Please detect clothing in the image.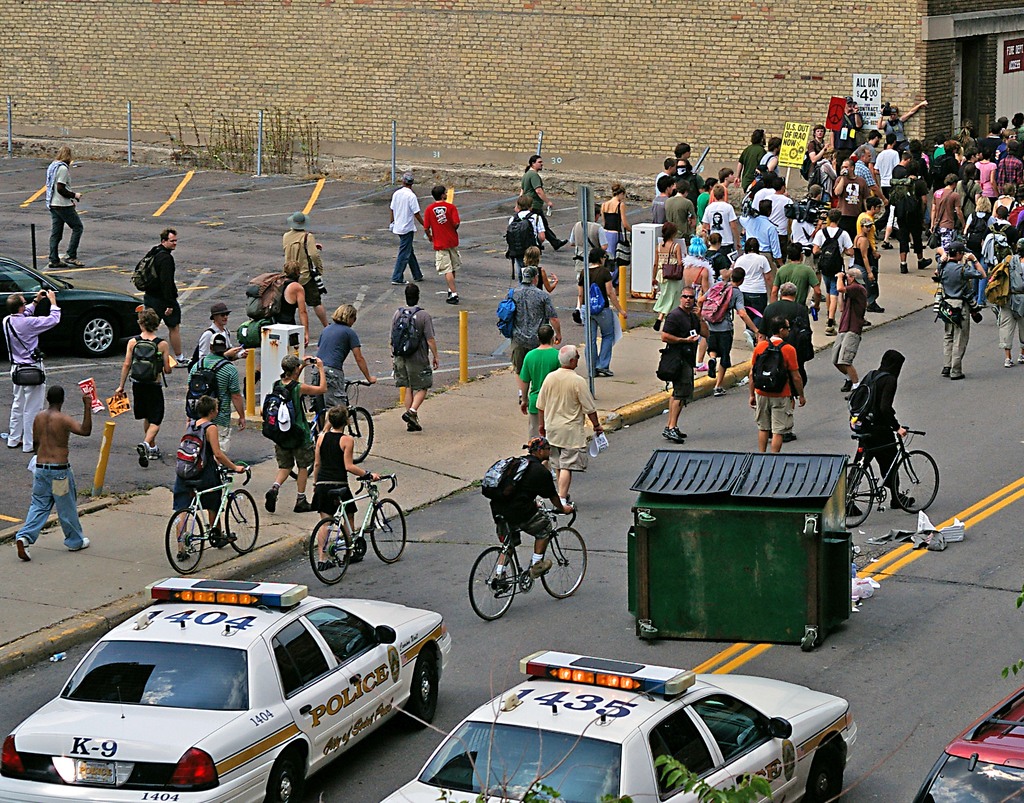
x1=282, y1=229, x2=324, y2=305.
